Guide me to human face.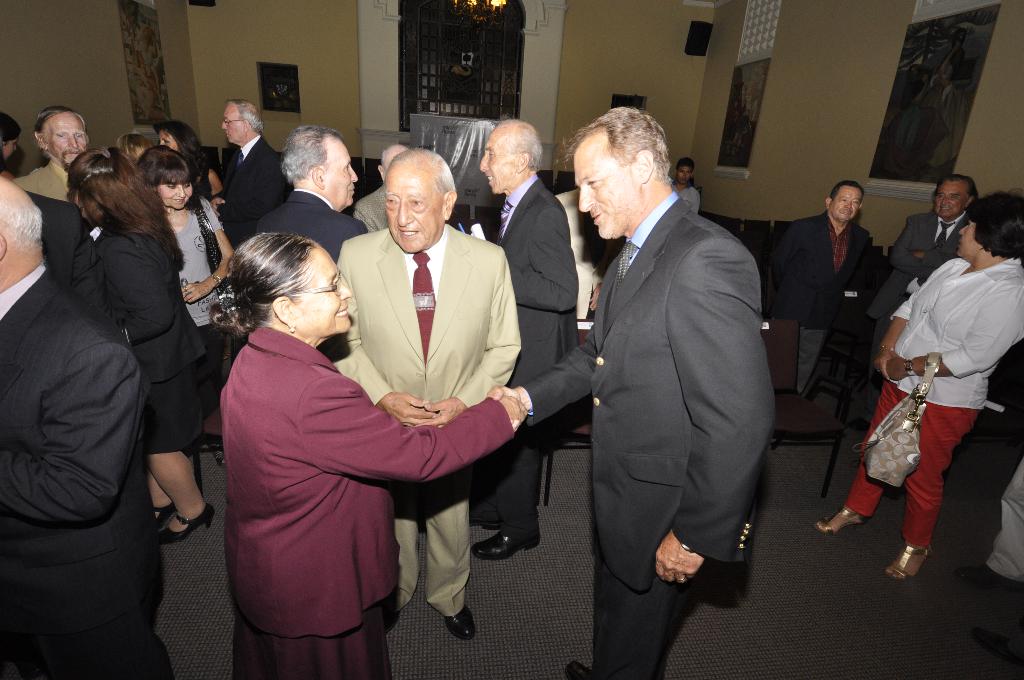
Guidance: [481,136,516,196].
